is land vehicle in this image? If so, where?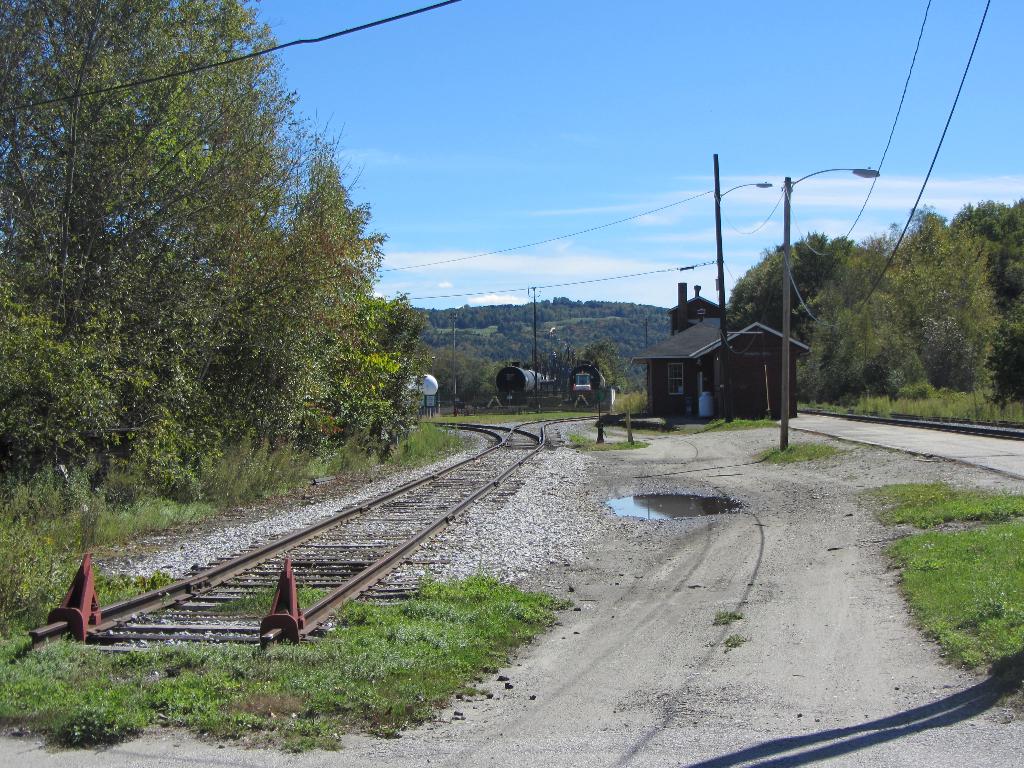
Yes, at x1=490, y1=353, x2=560, y2=403.
